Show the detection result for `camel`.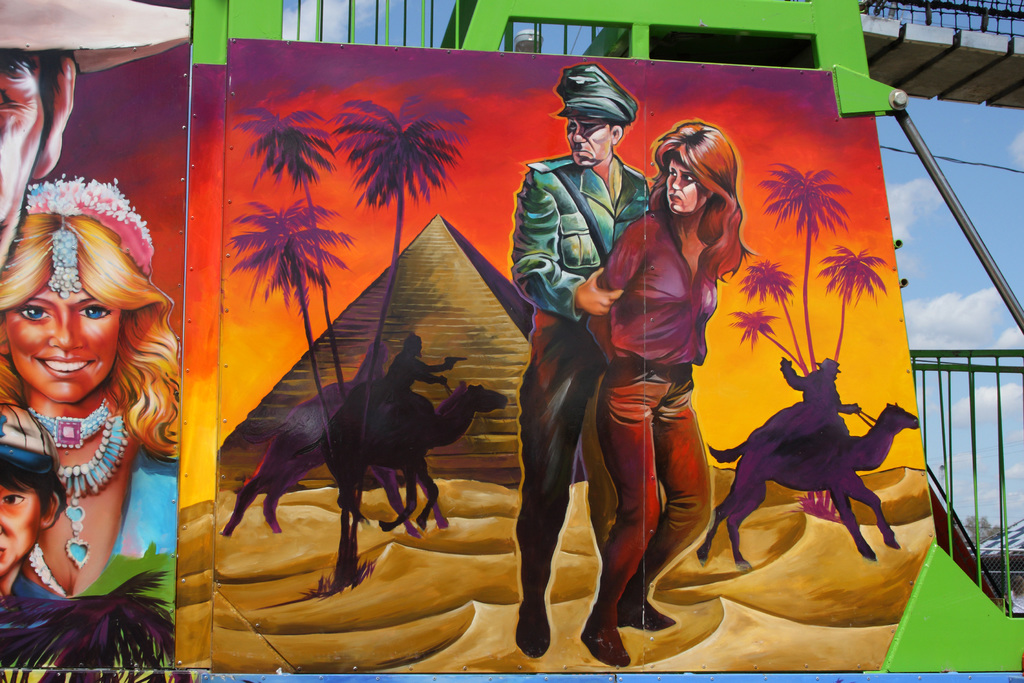
(left=702, top=402, right=922, bottom=578).
